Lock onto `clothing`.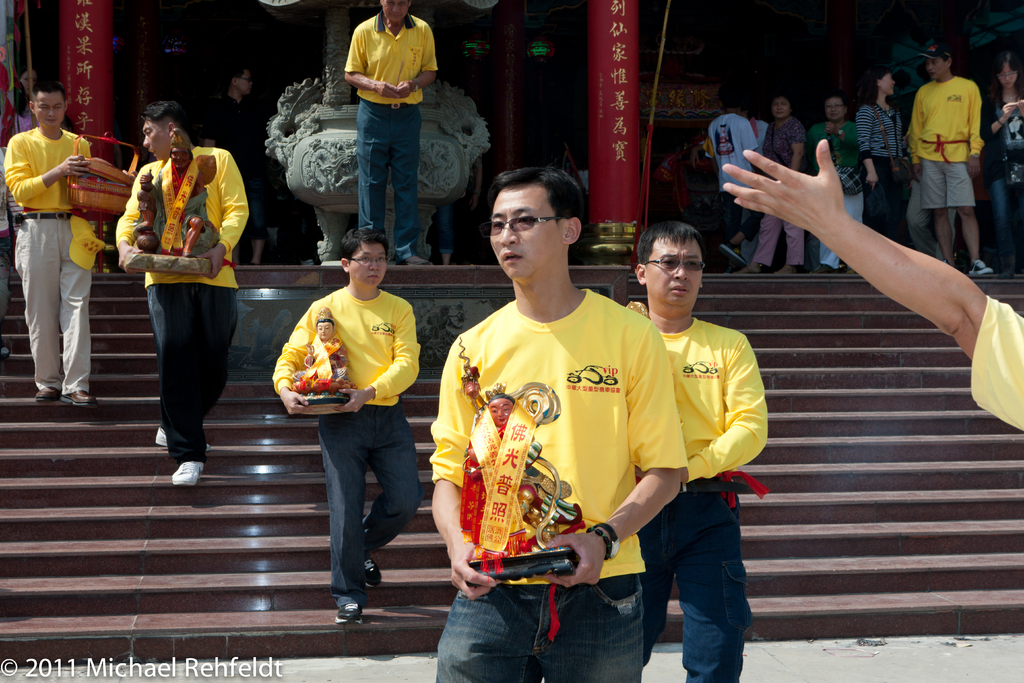
Locked: 749/113/804/272.
